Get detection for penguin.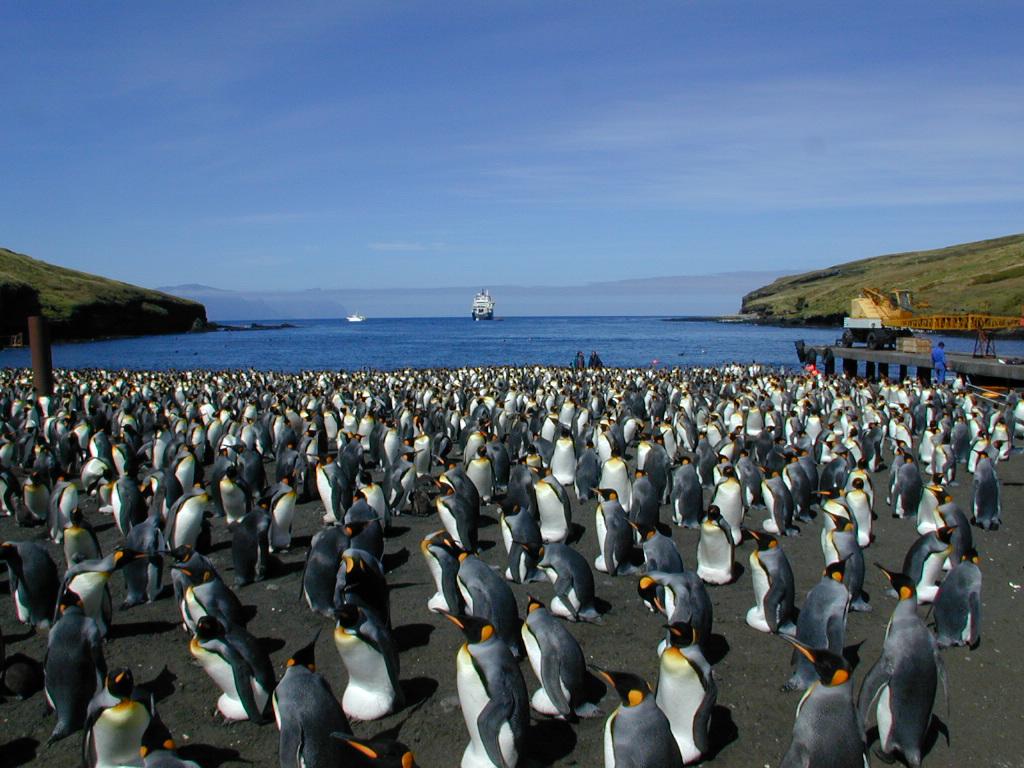
Detection: <bbox>601, 418, 614, 451</bbox>.
